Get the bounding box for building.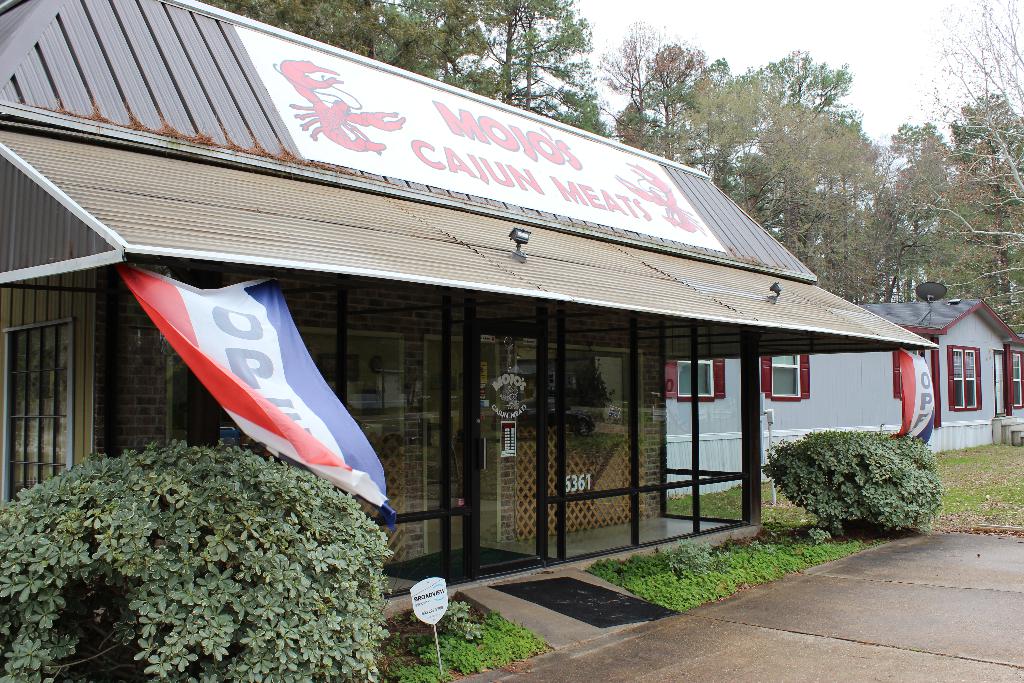
0, 0, 942, 682.
